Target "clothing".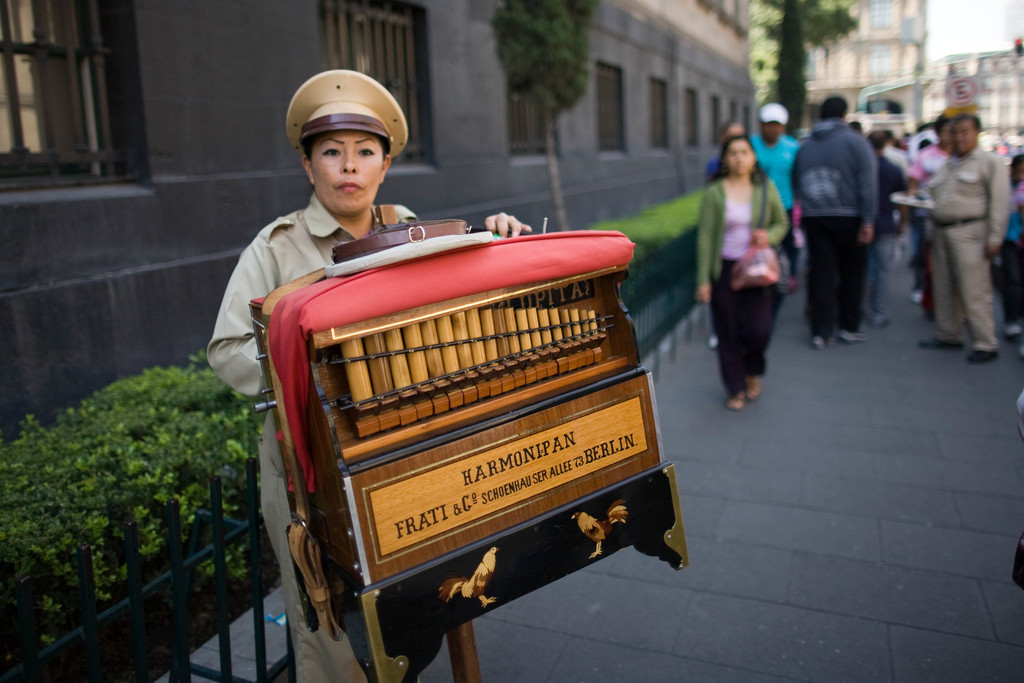
Target region: l=890, t=139, r=948, b=288.
